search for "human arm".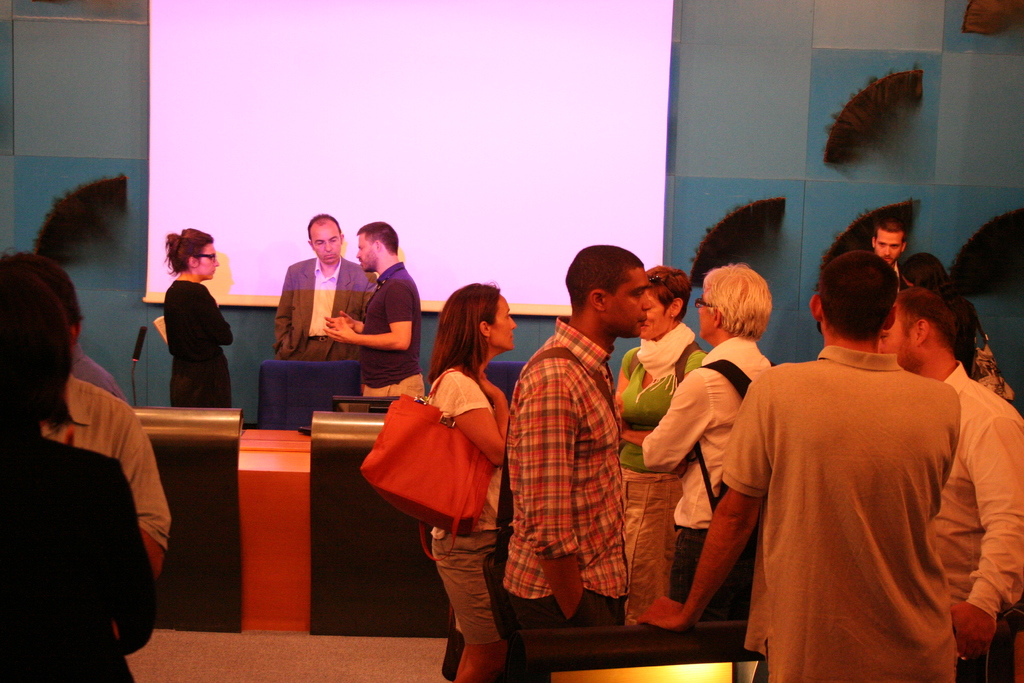
Found at BBox(922, 395, 972, 513).
